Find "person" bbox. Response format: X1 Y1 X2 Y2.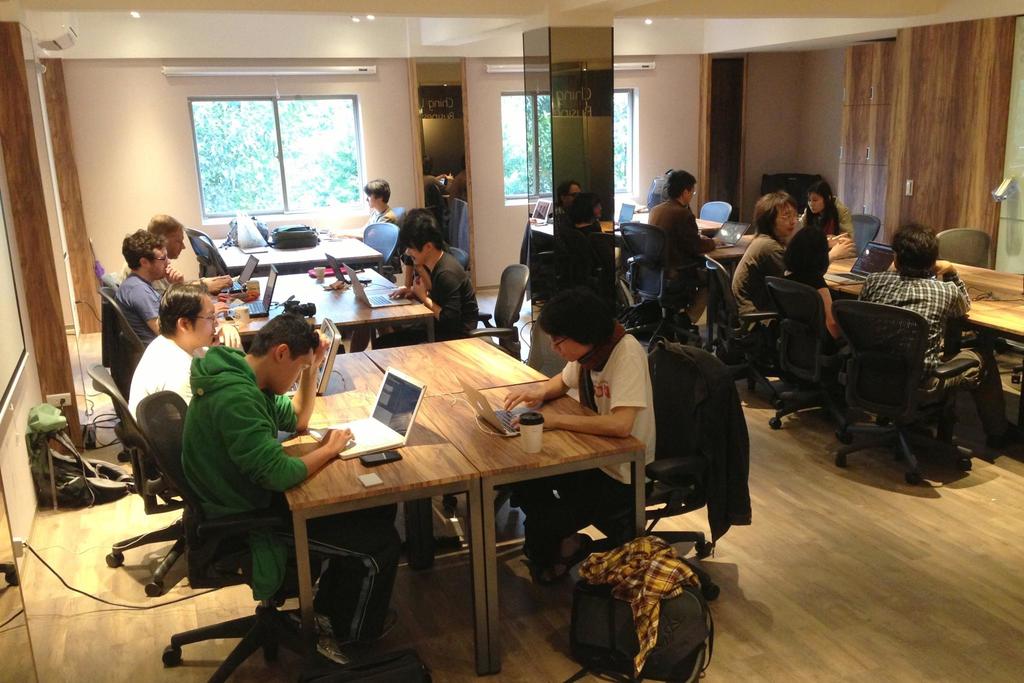
732 187 852 339.
